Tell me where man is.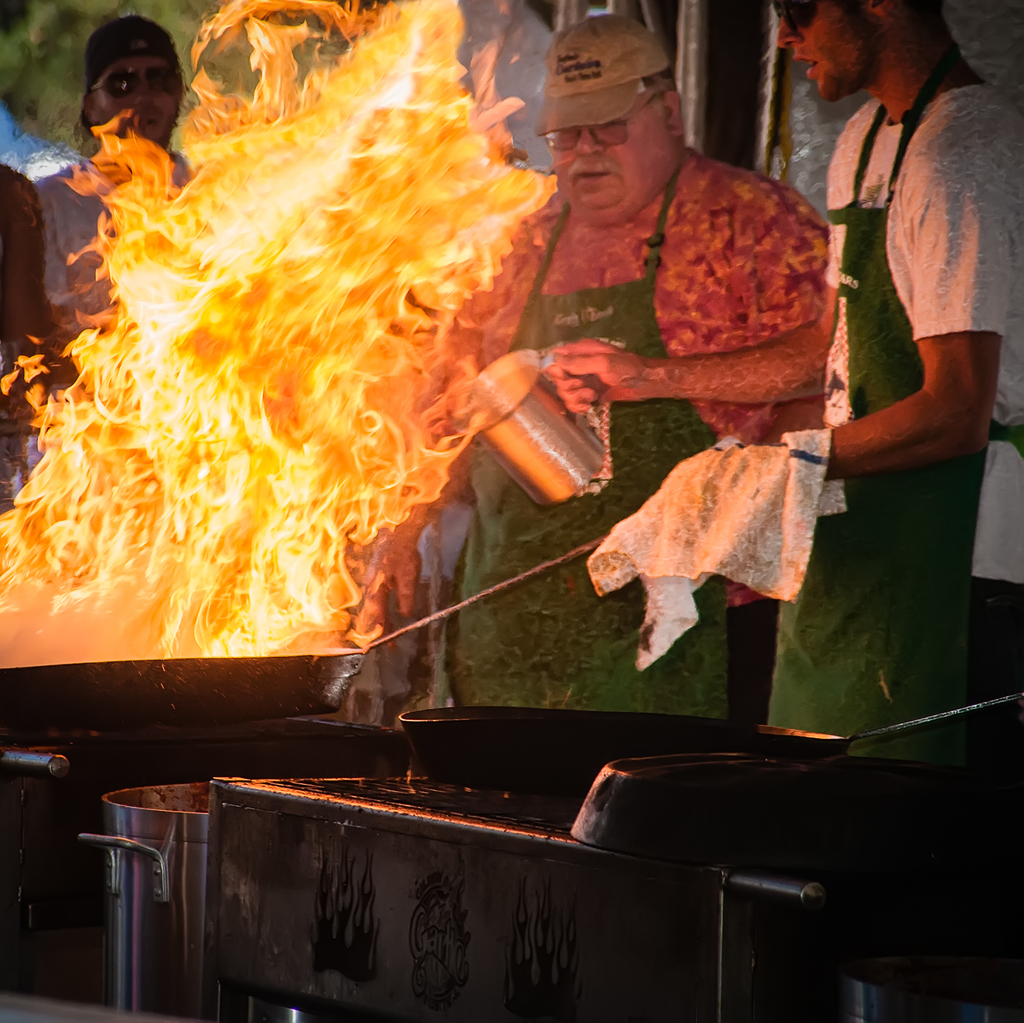
man is at BBox(399, 10, 835, 718).
